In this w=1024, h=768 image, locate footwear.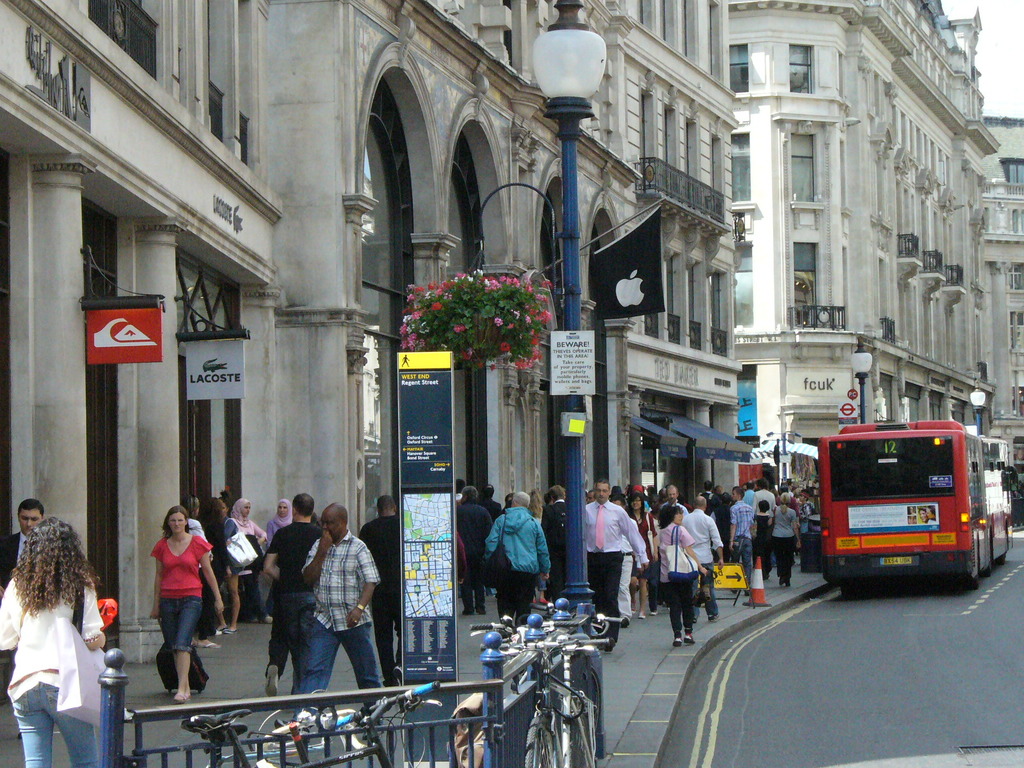
Bounding box: box(741, 586, 748, 597).
